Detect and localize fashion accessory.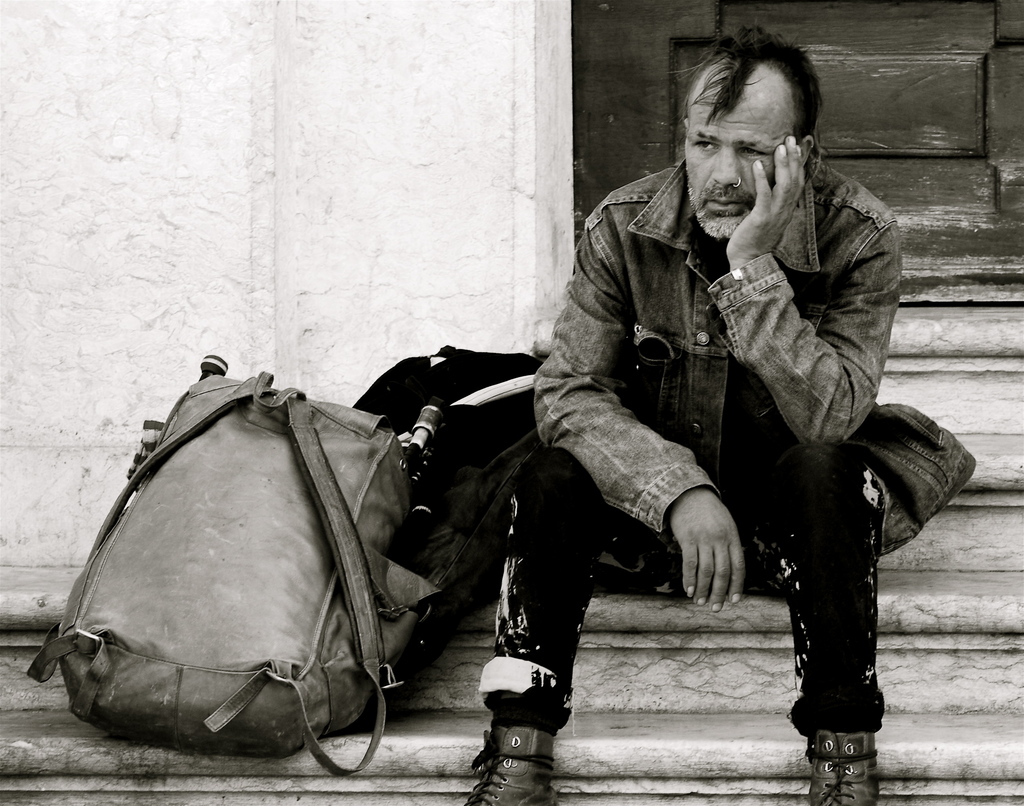
Localized at pyautogui.locateOnScreen(732, 173, 744, 189).
